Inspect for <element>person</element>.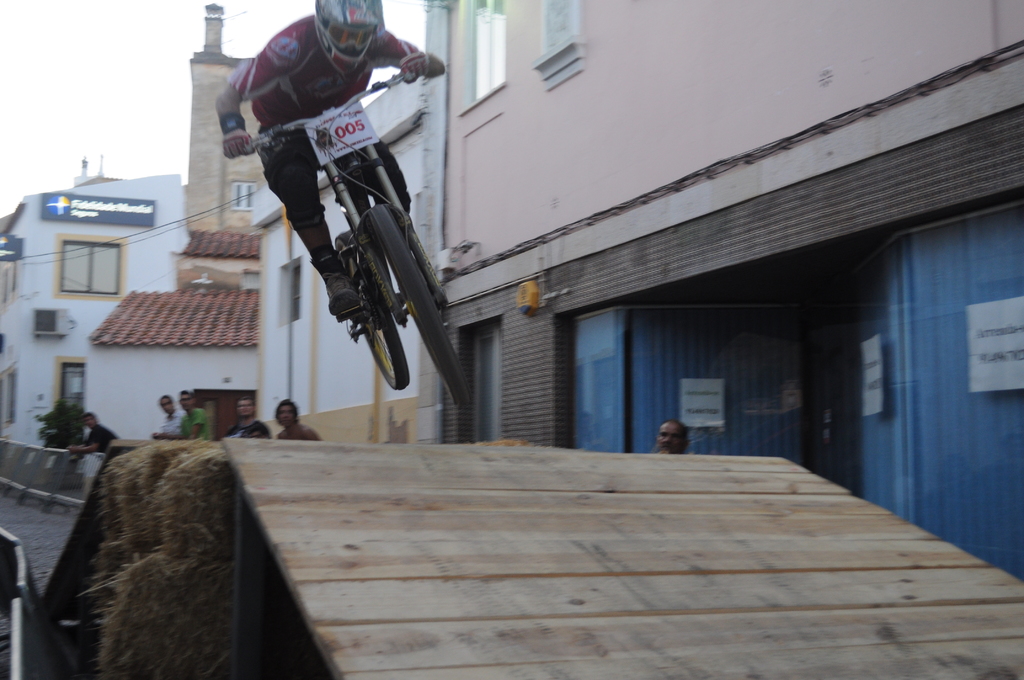
Inspection: bbox(148, 396, 188, 446).
